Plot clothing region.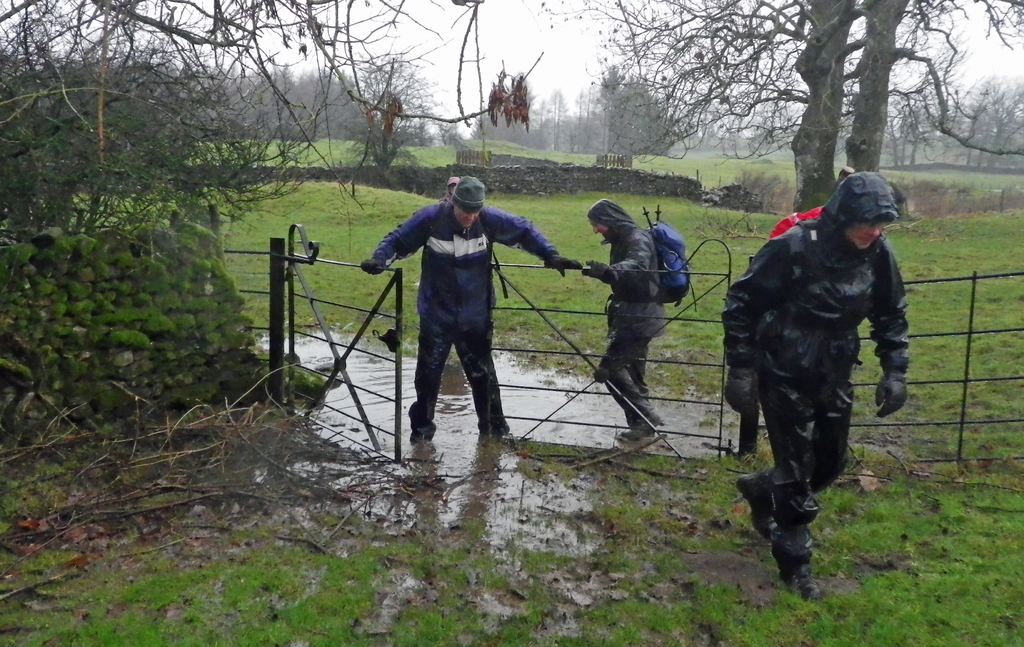
Plotted at {"left": 355, "top": 179, "right": 565, "bottom": 440}.
